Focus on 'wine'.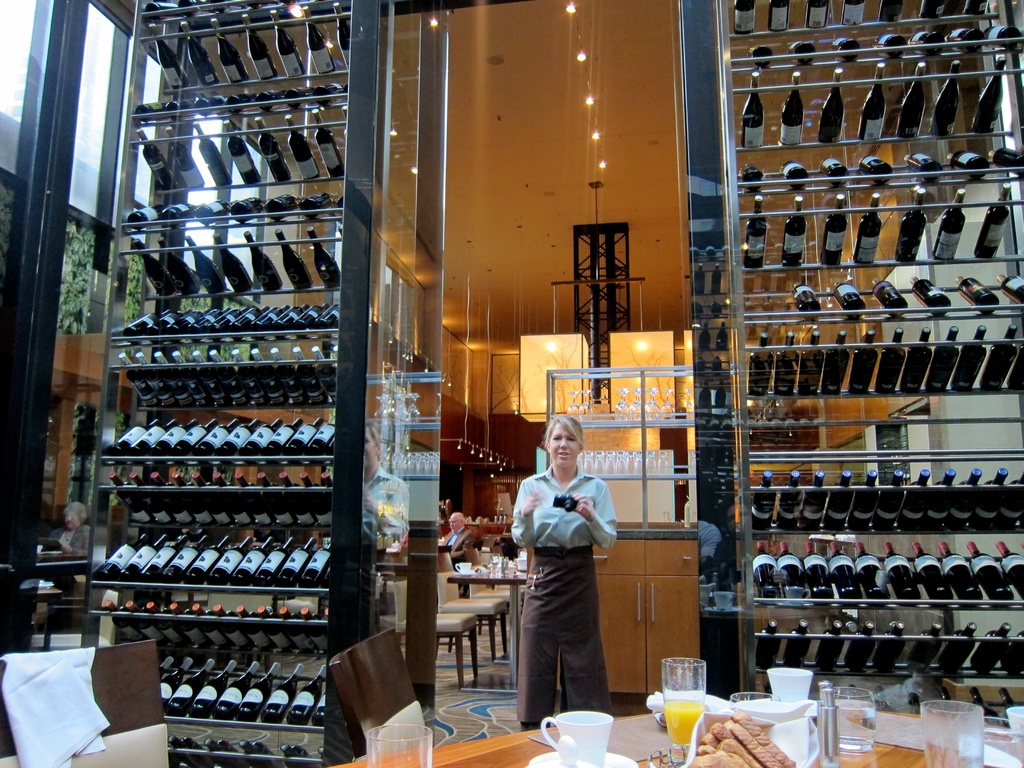
Focused at [x1=314, y1=346, x2=339, y2=404].
